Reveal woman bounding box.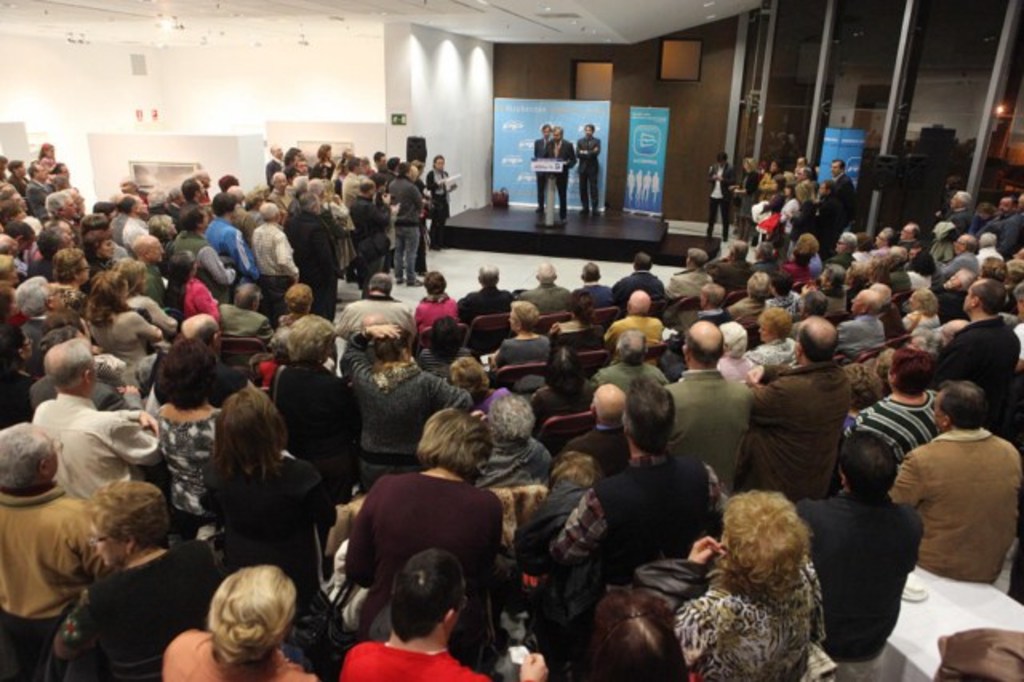
Revealed: bbox=(133, 341, 232, 543).
